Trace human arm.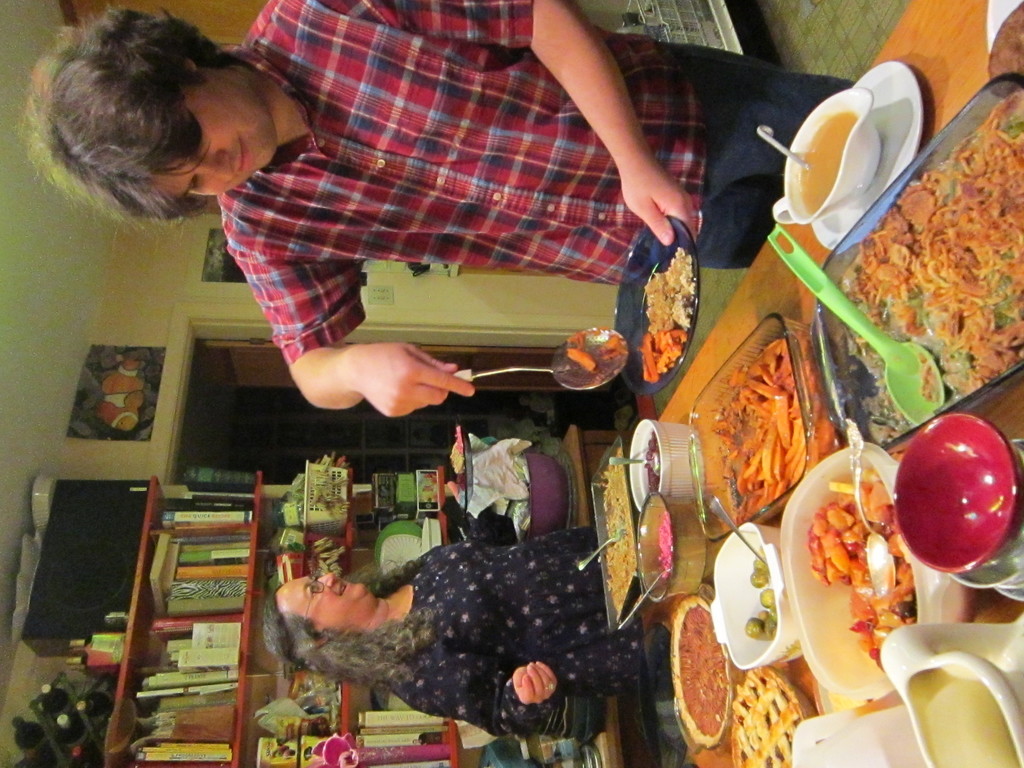
Traced to 389,654,557,739.
